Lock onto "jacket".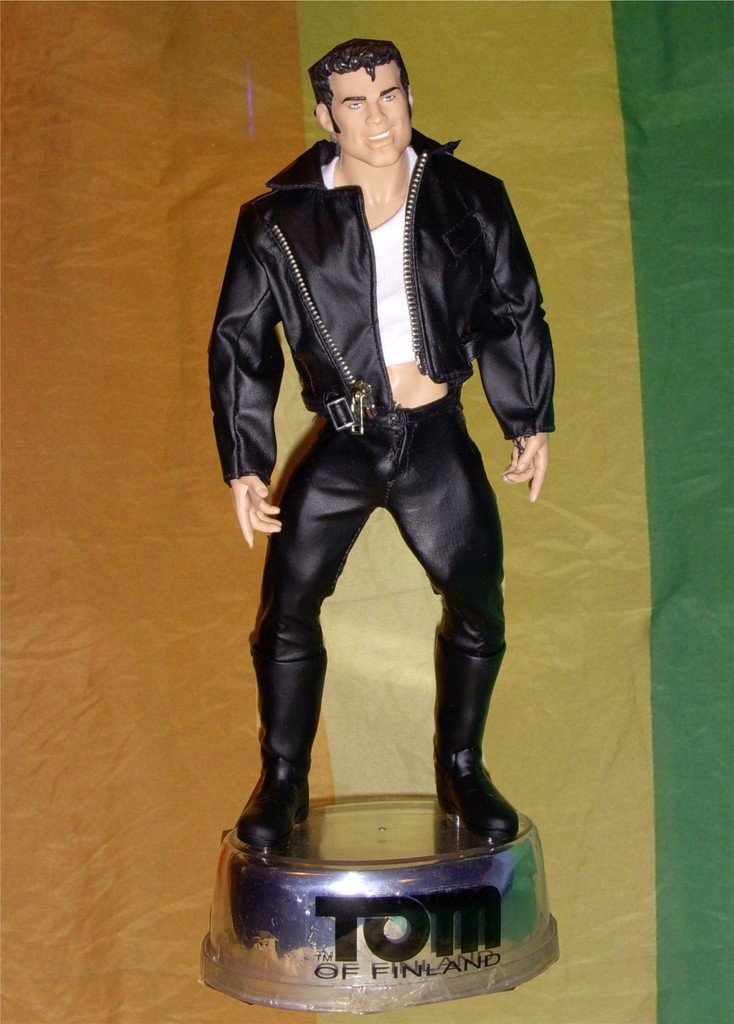
Locked: [209, 87, 559, 550].
